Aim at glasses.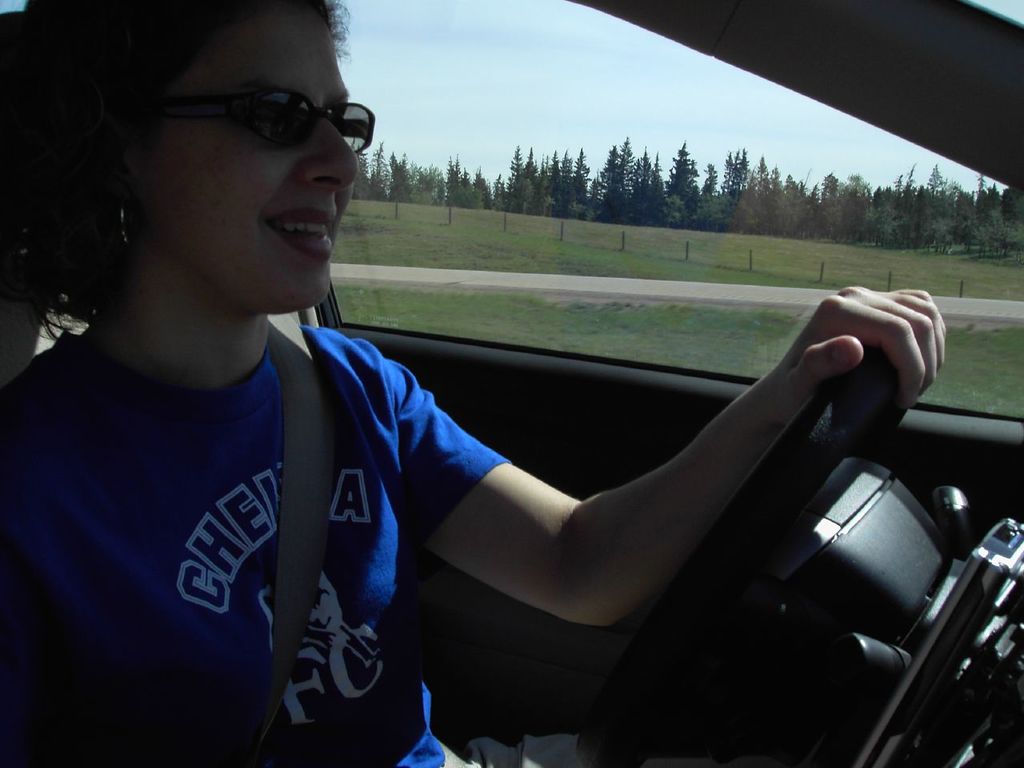
Aimed at select_region(134, 89, 379, 160).
